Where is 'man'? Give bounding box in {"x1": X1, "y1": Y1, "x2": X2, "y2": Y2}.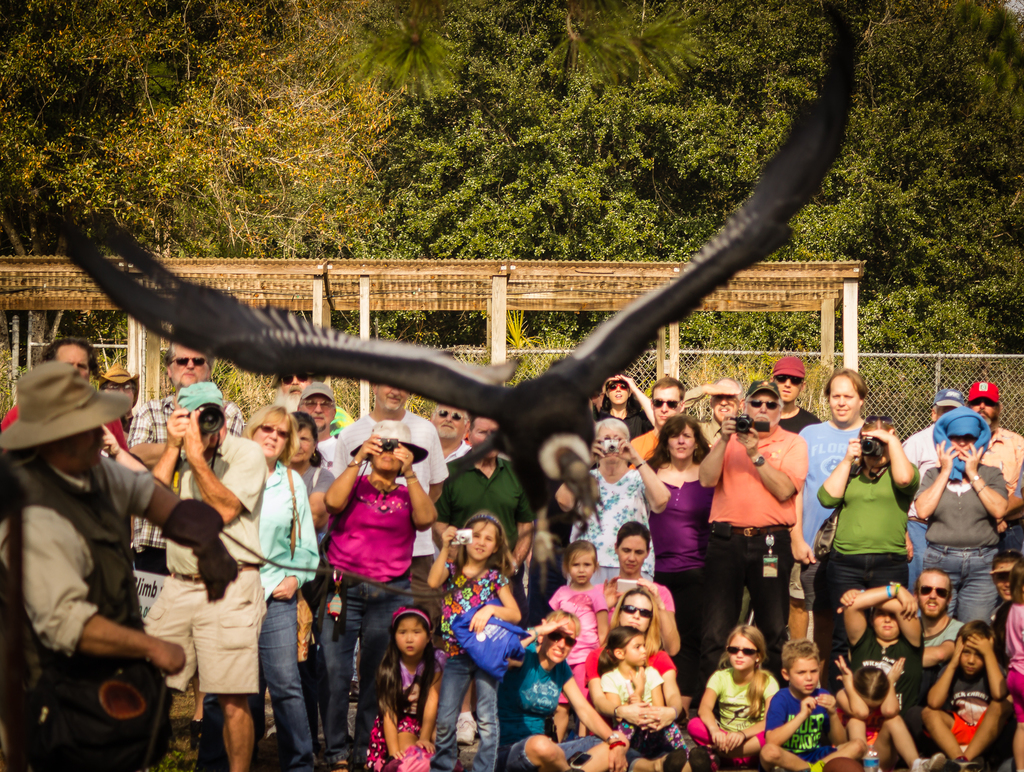
{"x1": 3, "y1": 339, "x2": 129, "y2": 453}.
